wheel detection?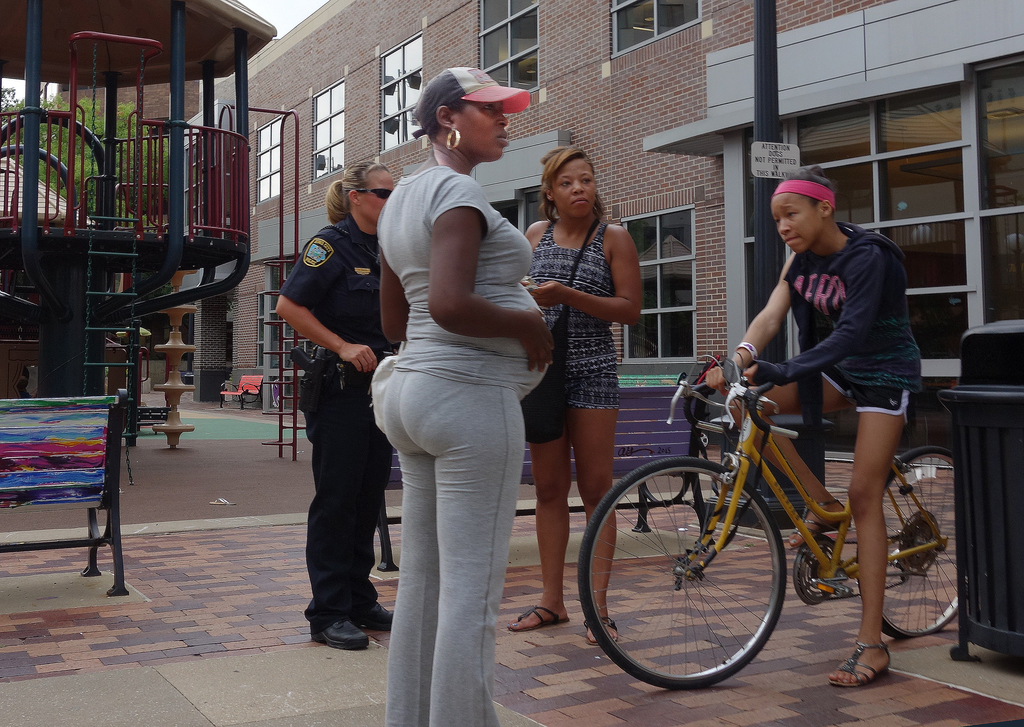
crop(861, 447, 962, 637)
